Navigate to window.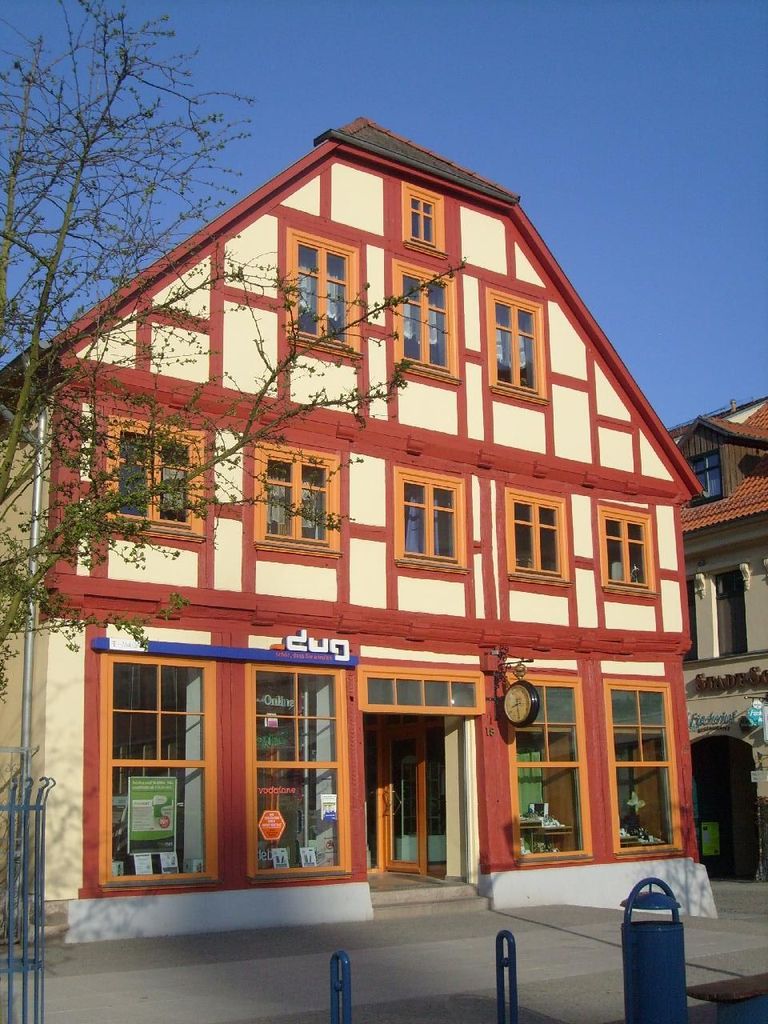
Navigation target: [x1=391, y1=462, x2=466, y2=568].
